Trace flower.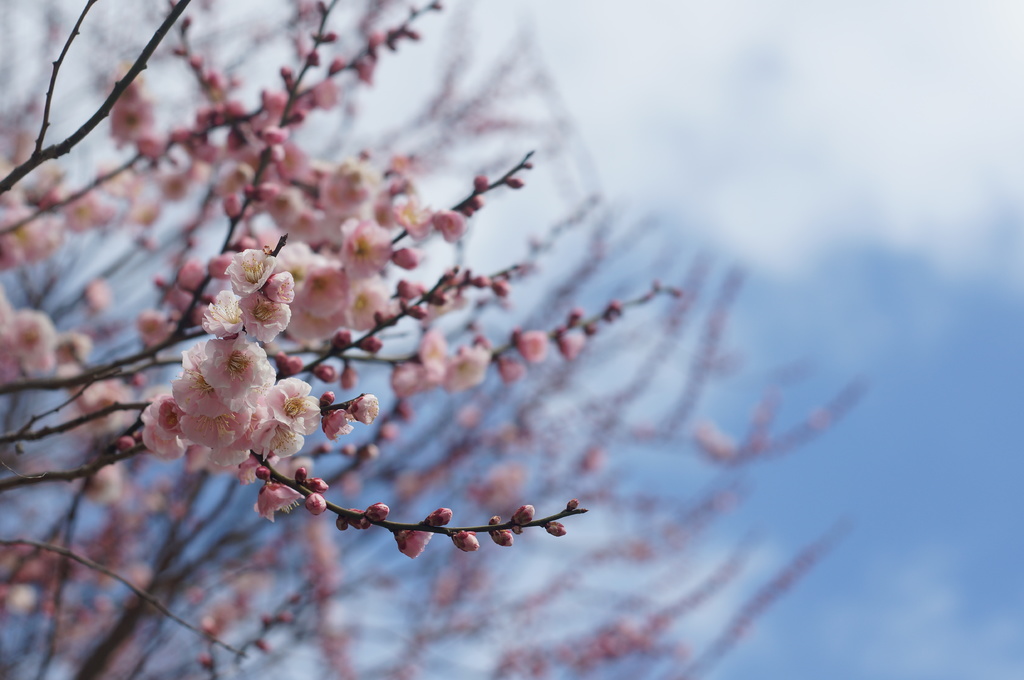
Traced to bbox=[269, 380, 322, 432].
